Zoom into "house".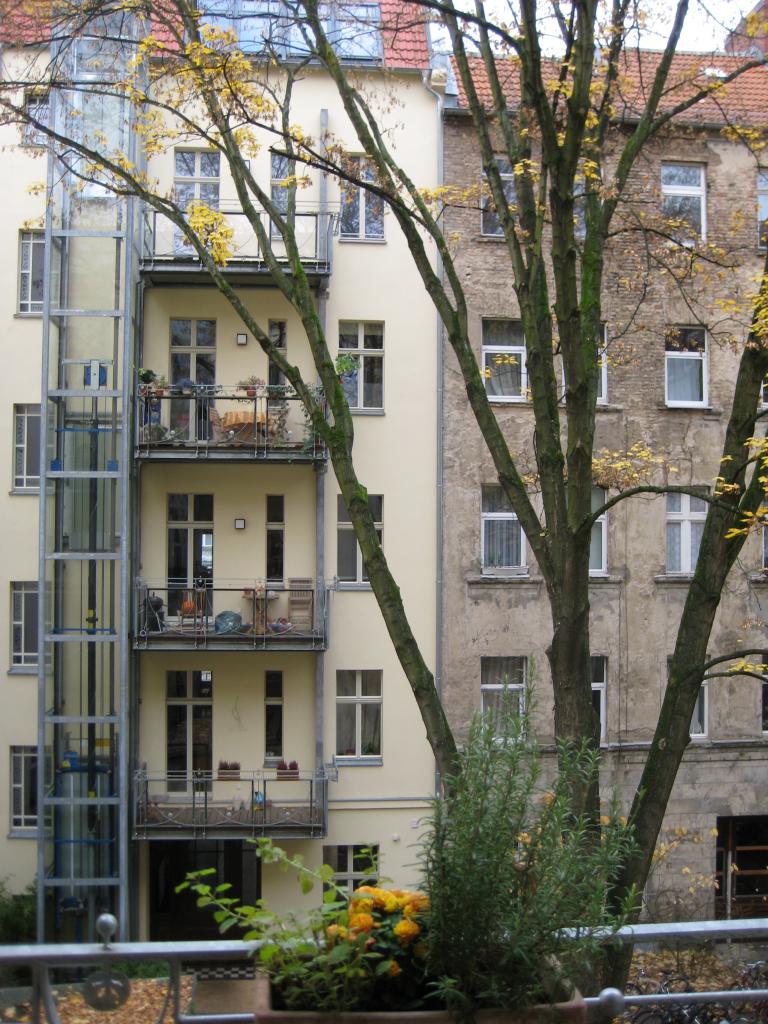
Zoom target: (left=0, top=0, right=481, bottom=1023).
